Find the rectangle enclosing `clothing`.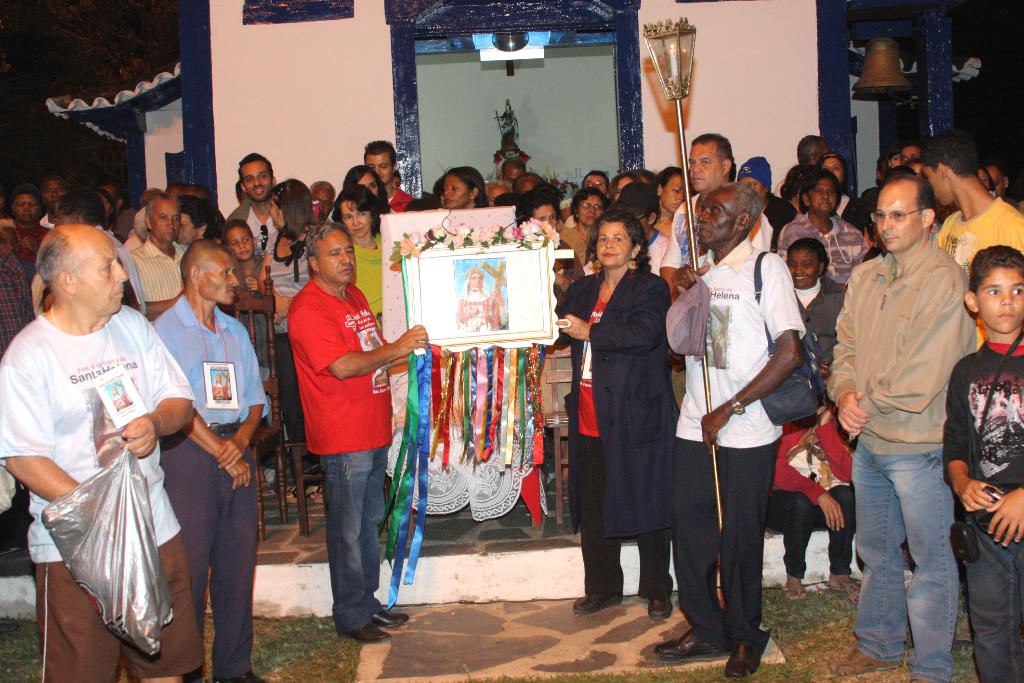
<bbox>831, 181, 887, 254</bbox>.
